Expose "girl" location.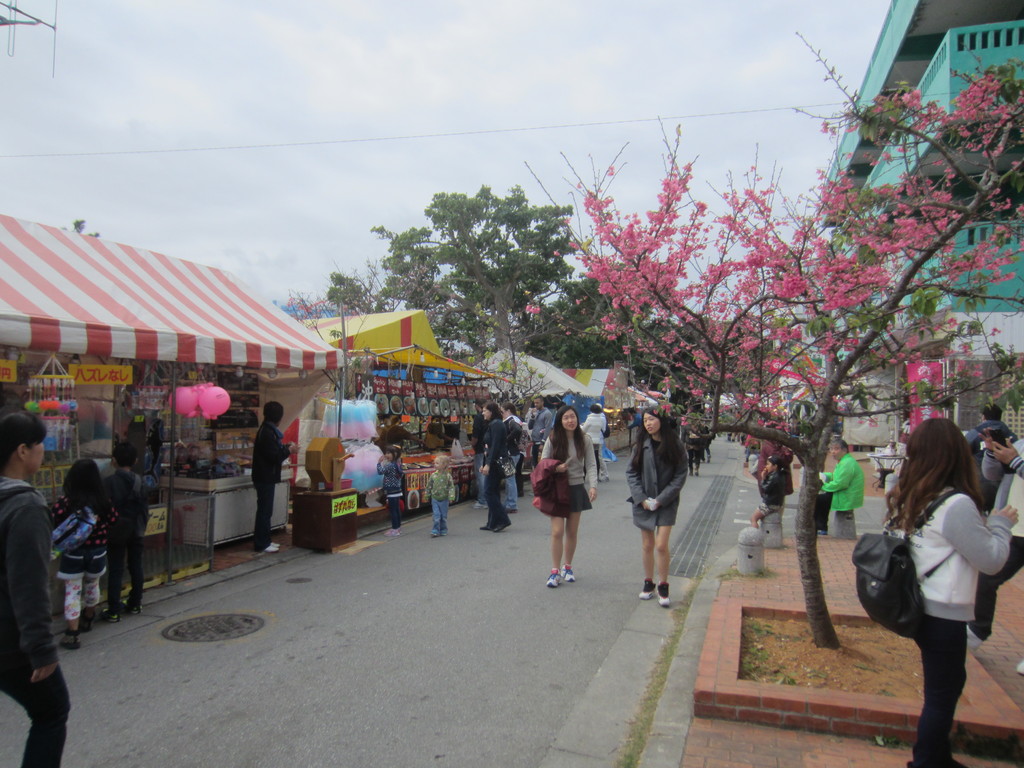
Exposed at (x1=48, y1=456, x2=110, y2=637).
